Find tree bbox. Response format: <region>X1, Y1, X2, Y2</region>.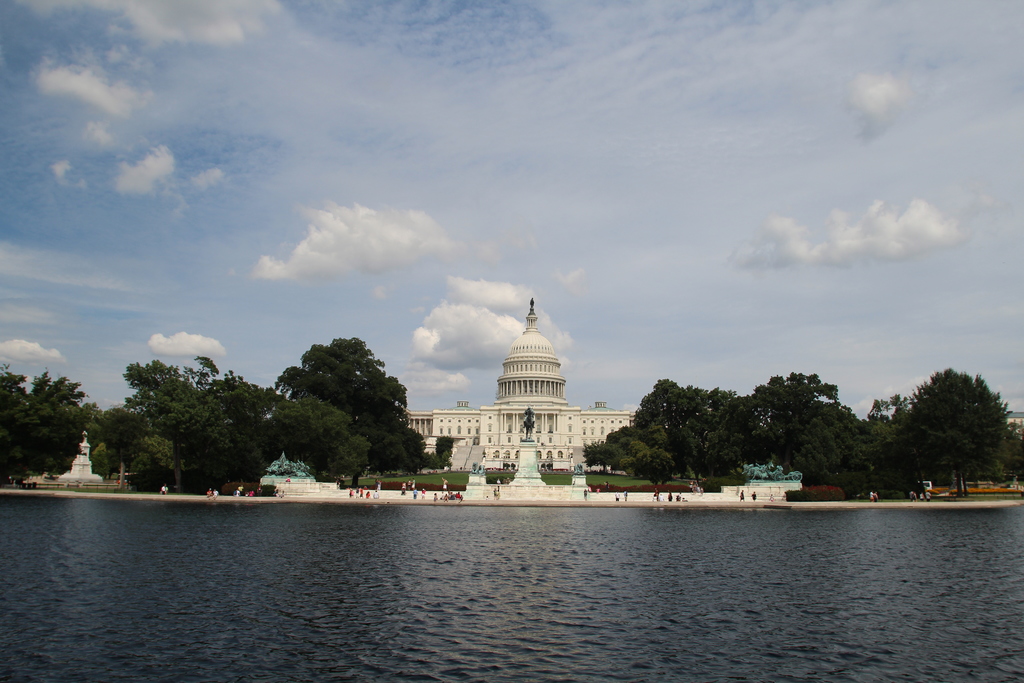
<region>836, 433, 900, 490</region>.
